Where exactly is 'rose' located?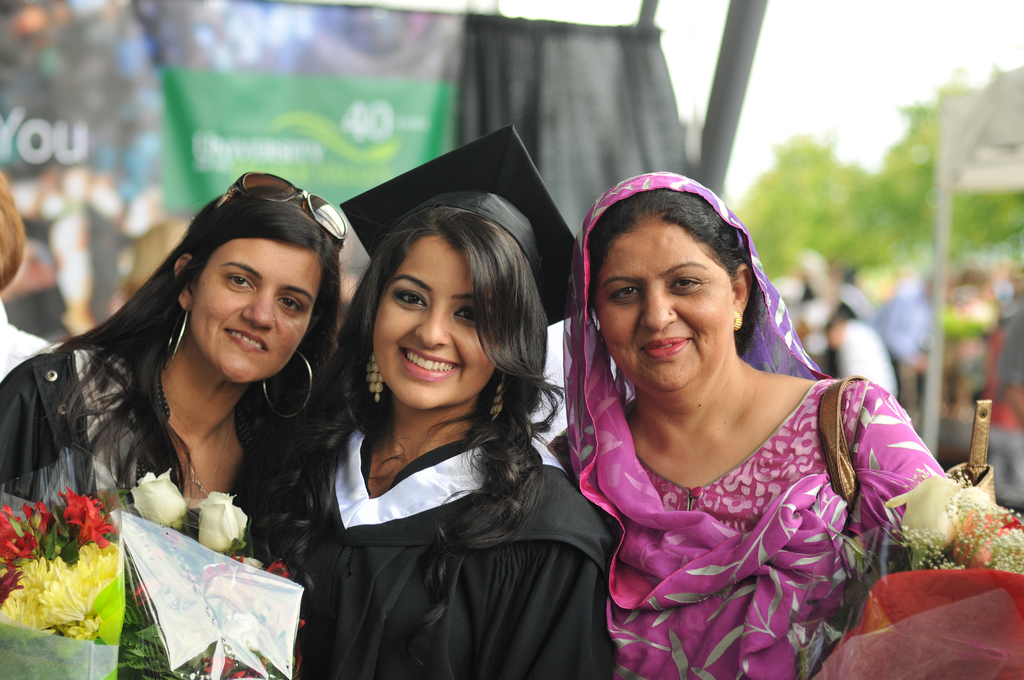
Its bounding box is l=195, t=491, r=247, b=550.
